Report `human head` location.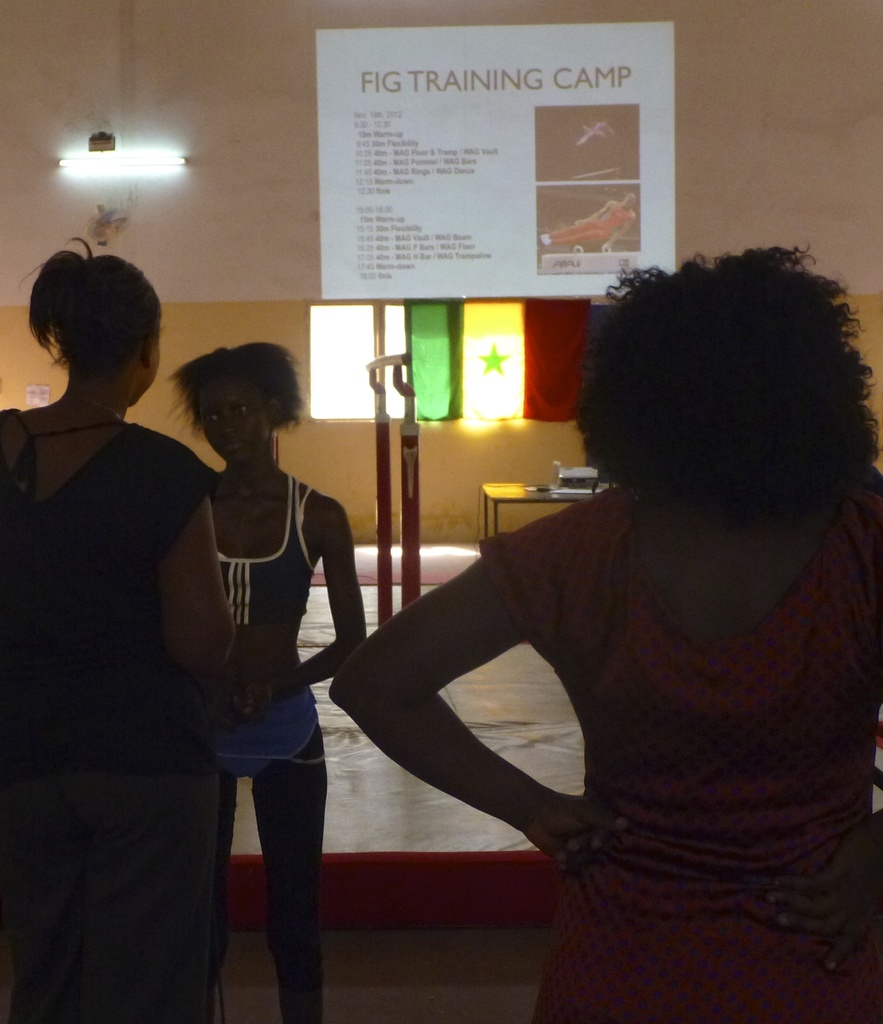
Report: (x1=622, y1=188, x2=640, y2=209).
